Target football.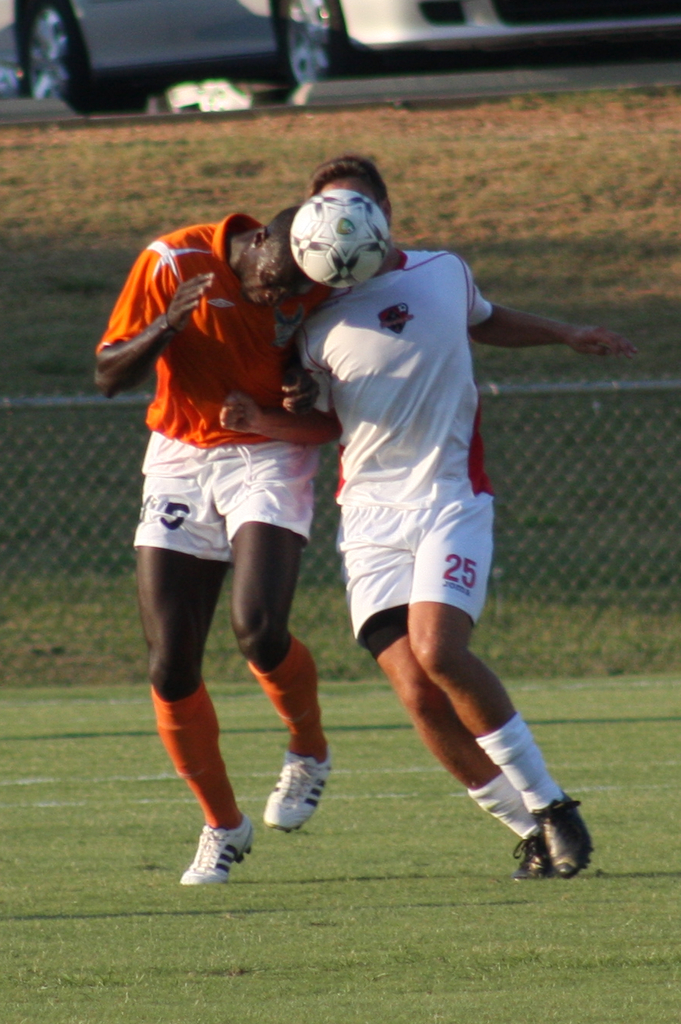
Target region: <box>288,187,389,289</box>.
